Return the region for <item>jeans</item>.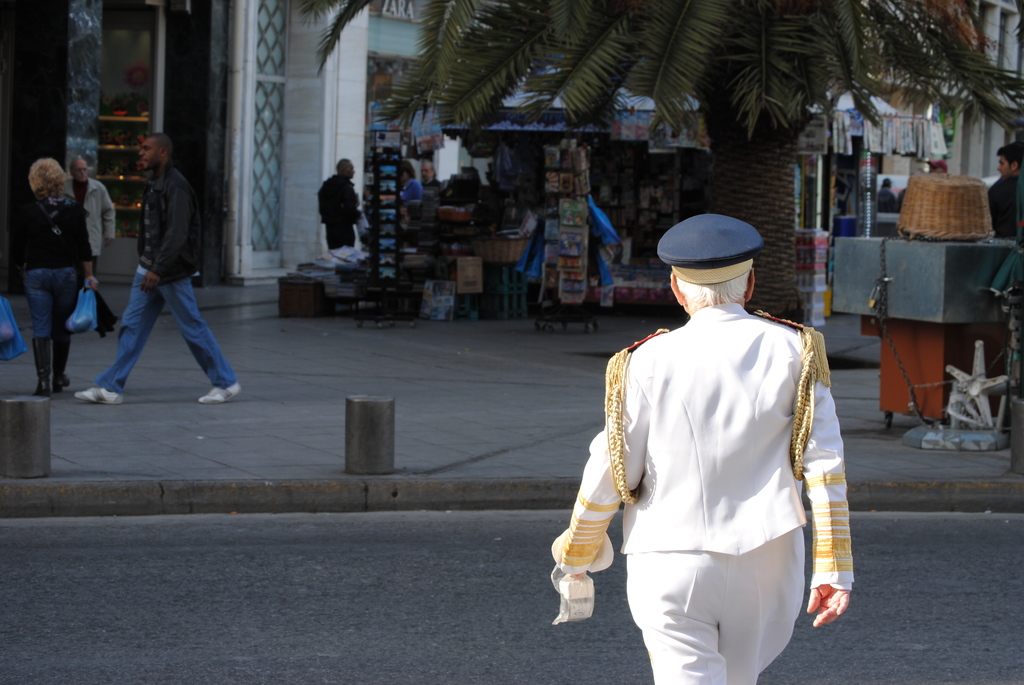
25,267,84,338.
